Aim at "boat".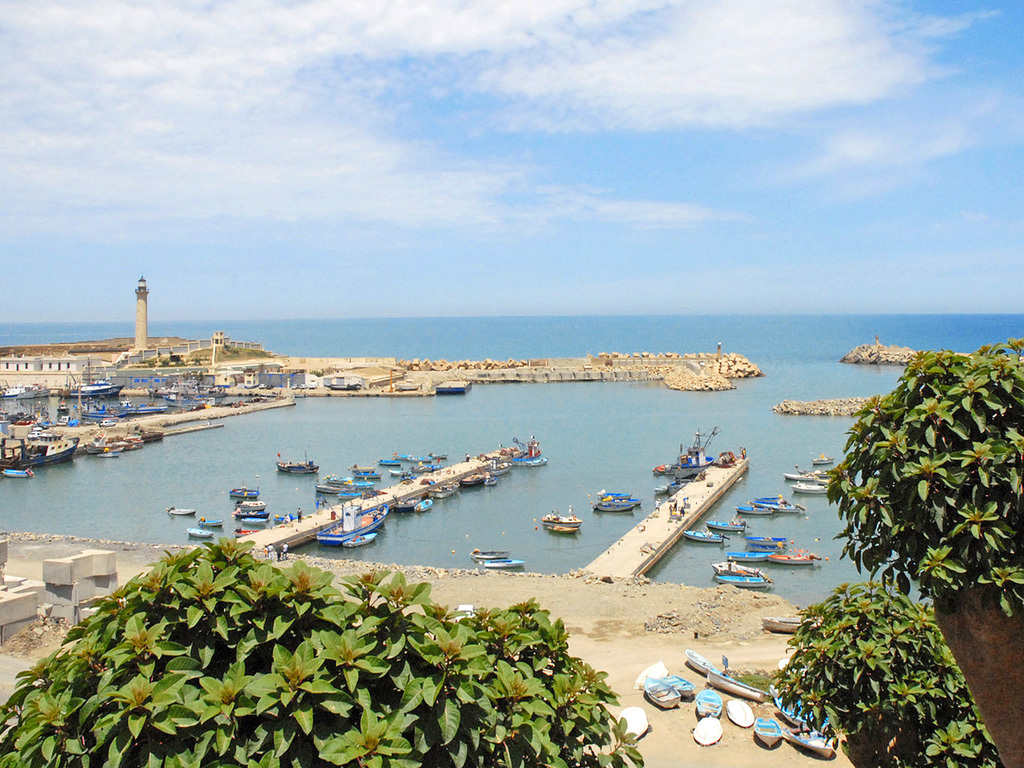
Aimed at bbox=(729, 545, 776, 562).
